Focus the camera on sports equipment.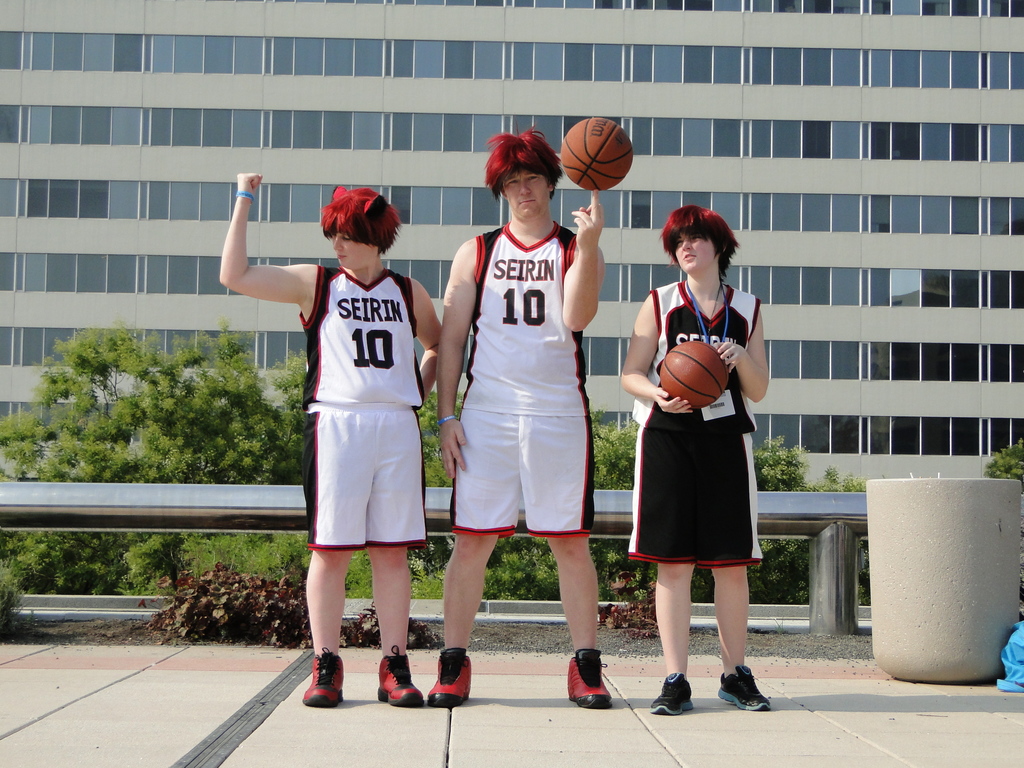
Focus region: bbox=(380, 644, 424, 704).
